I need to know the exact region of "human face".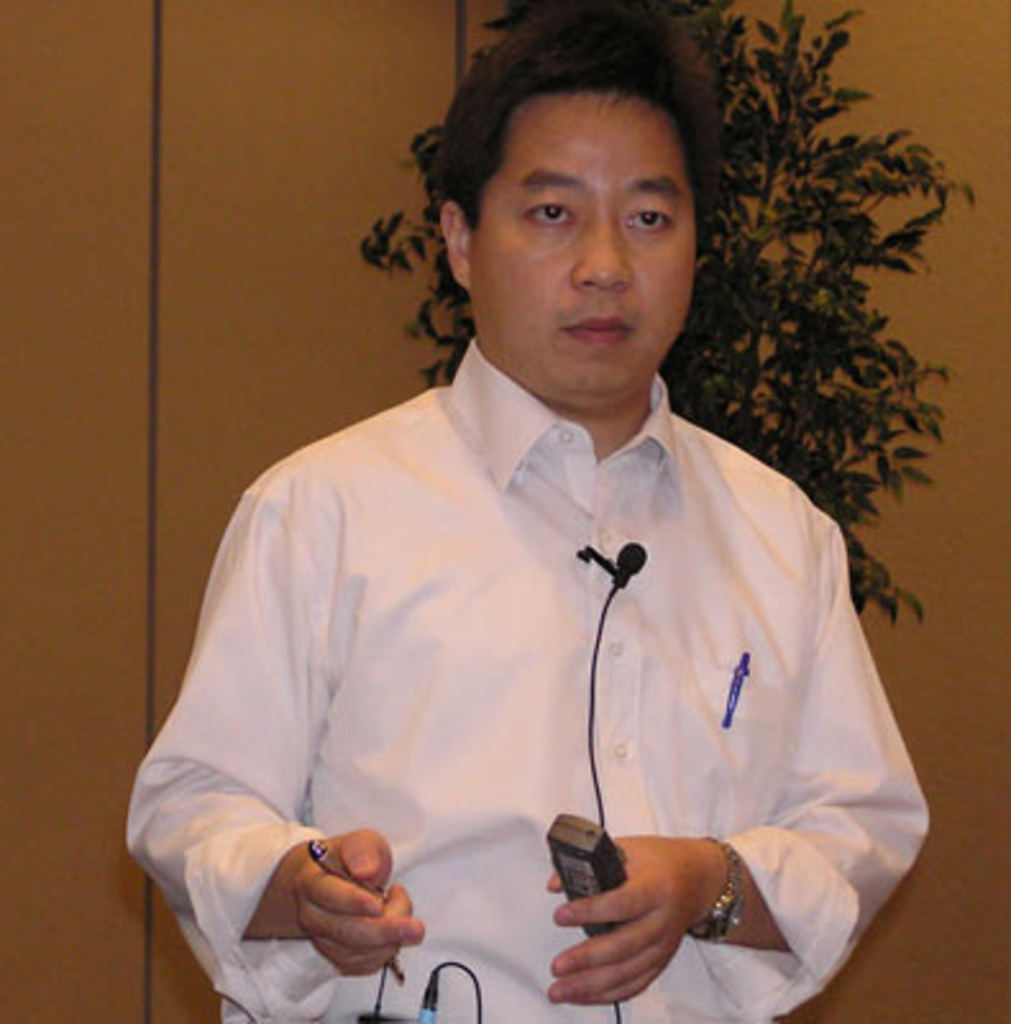
Region: BBox(476, 92, 704, 407).
